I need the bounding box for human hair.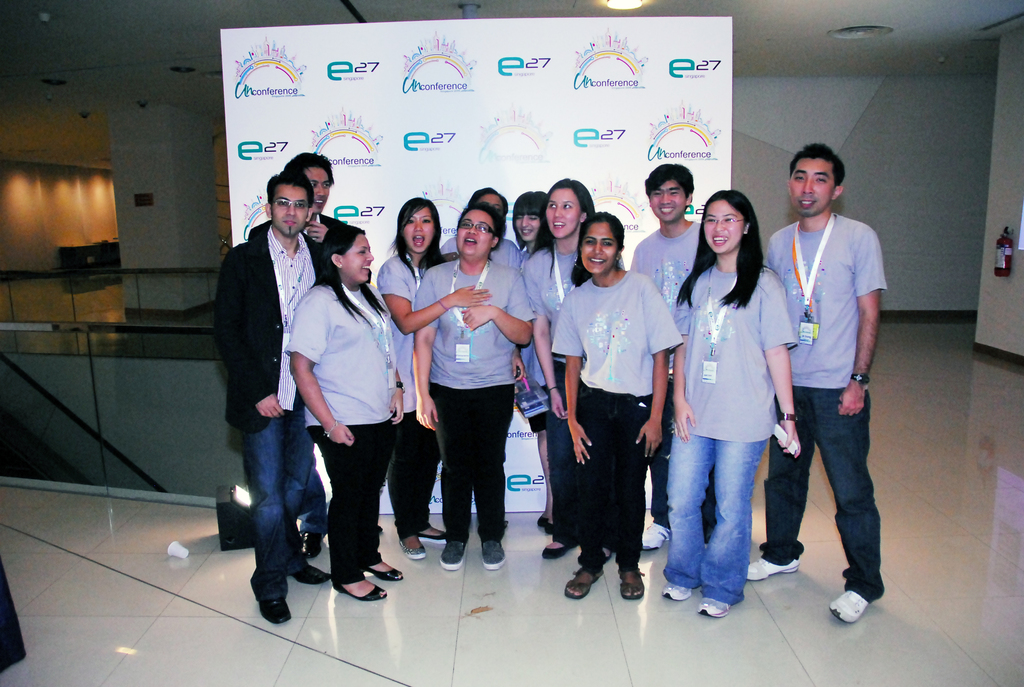
Here it is: left=266, top=168, right=314, bottom=204.
